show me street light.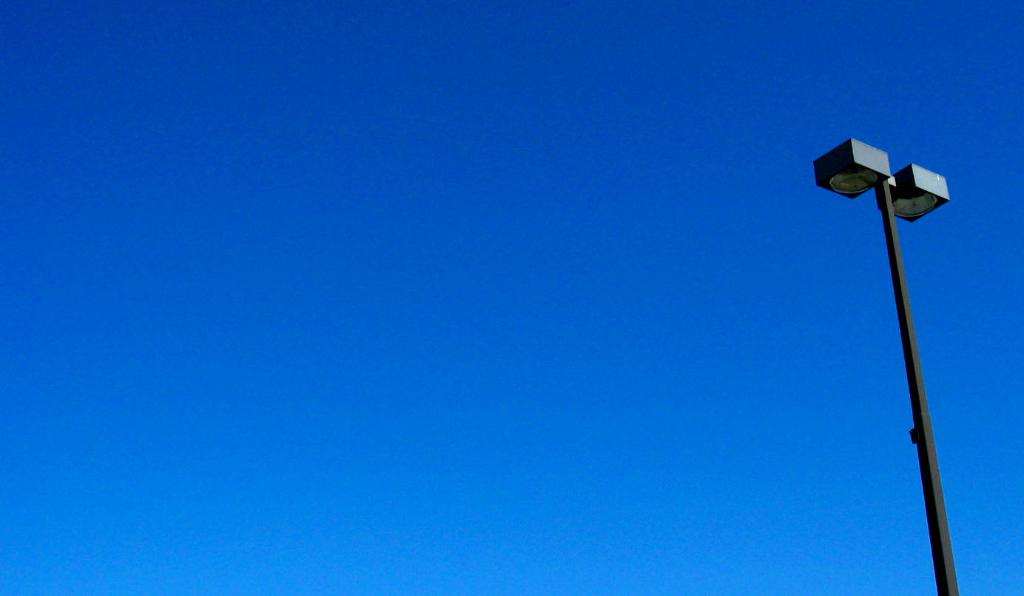
street light is here: bbox=[815, 140, 951, 590].
